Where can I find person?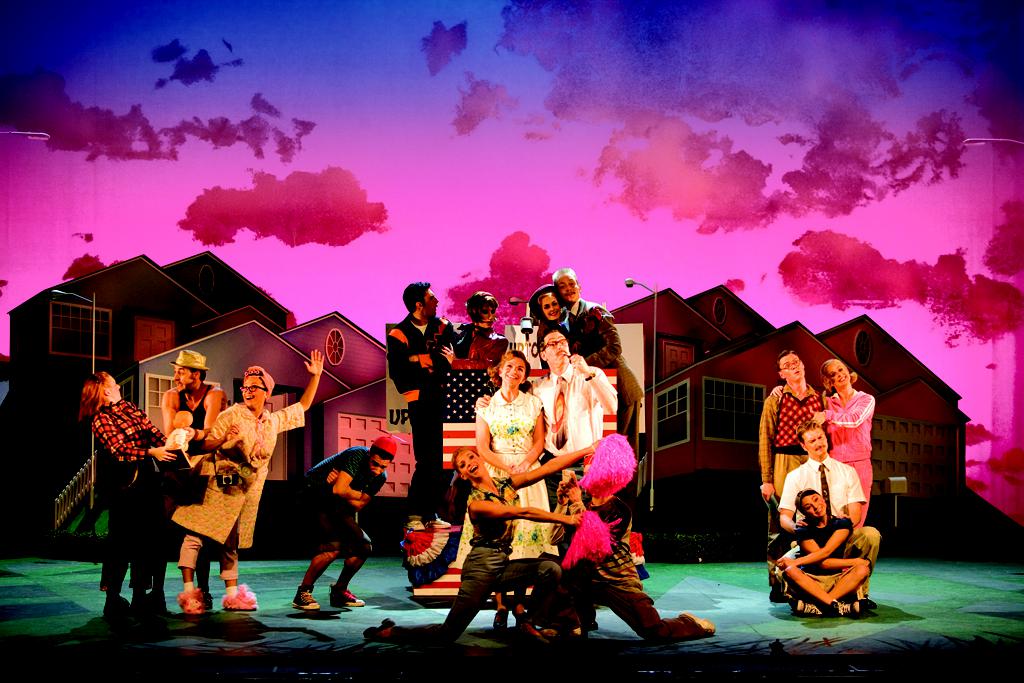
You can find it at bbox=(160, 347, 234, 586).
